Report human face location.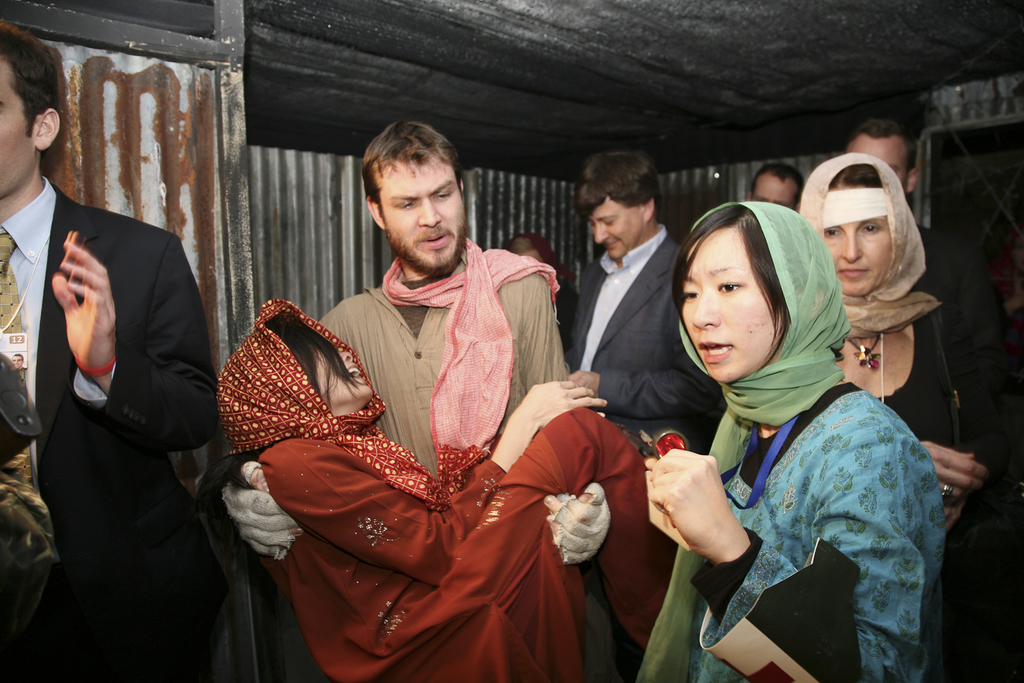
Report: locate(679, 229, 774, 380).
